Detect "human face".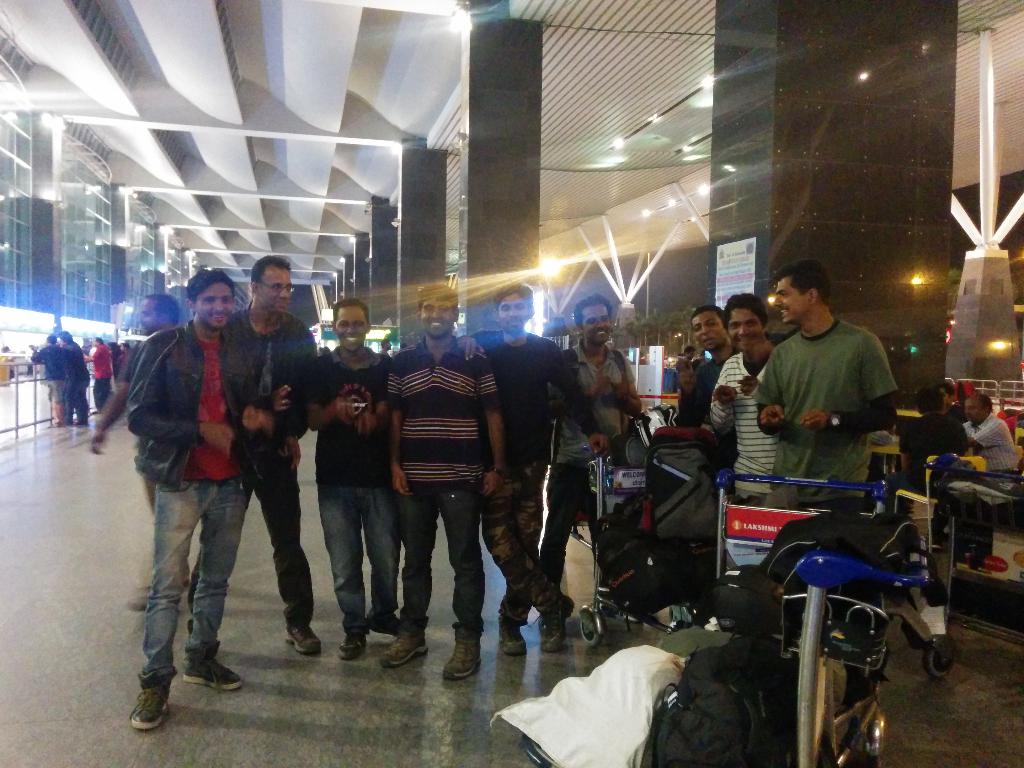
Detected at pyautogui.locateOnScreen(966, 397, 981, 421).
